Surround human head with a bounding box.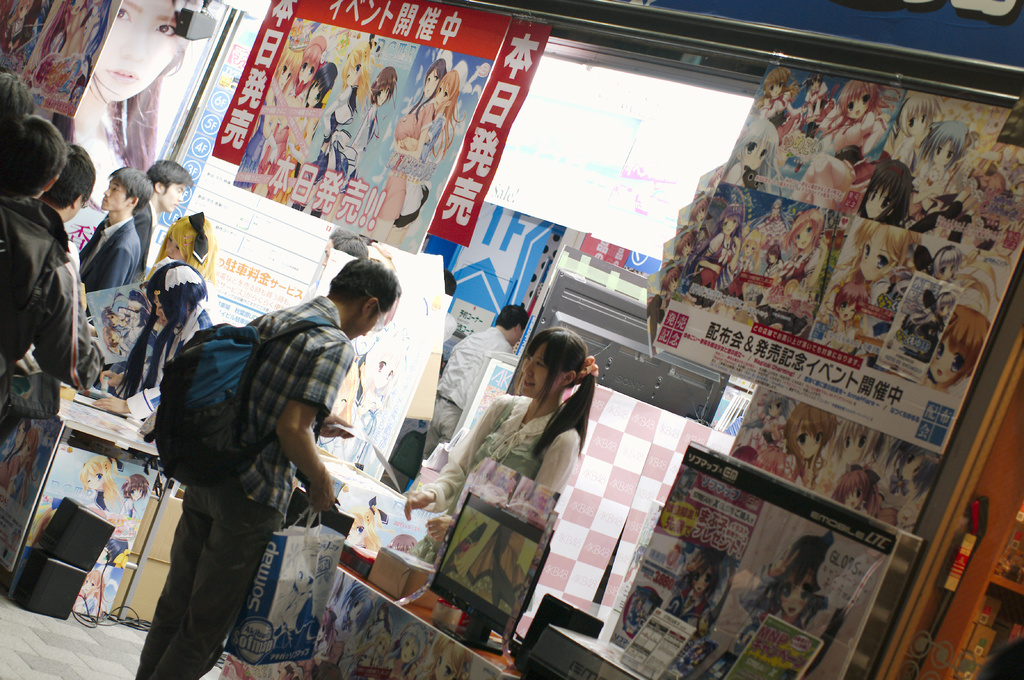
0, 111, 67, 200.
